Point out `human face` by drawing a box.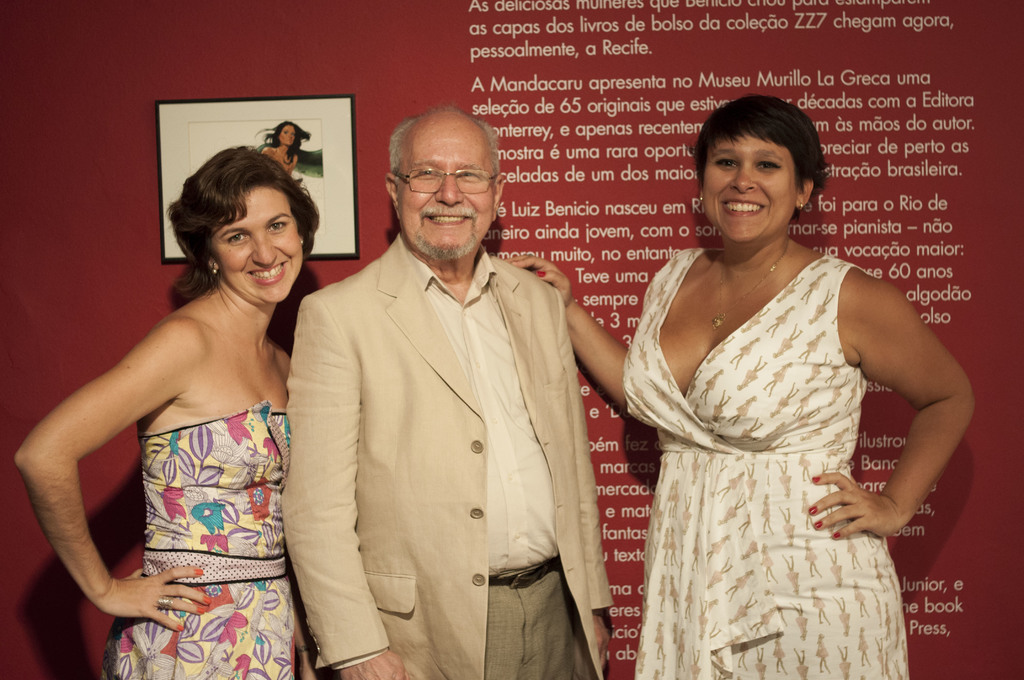
l=209, t=186, r=307, b=305.
